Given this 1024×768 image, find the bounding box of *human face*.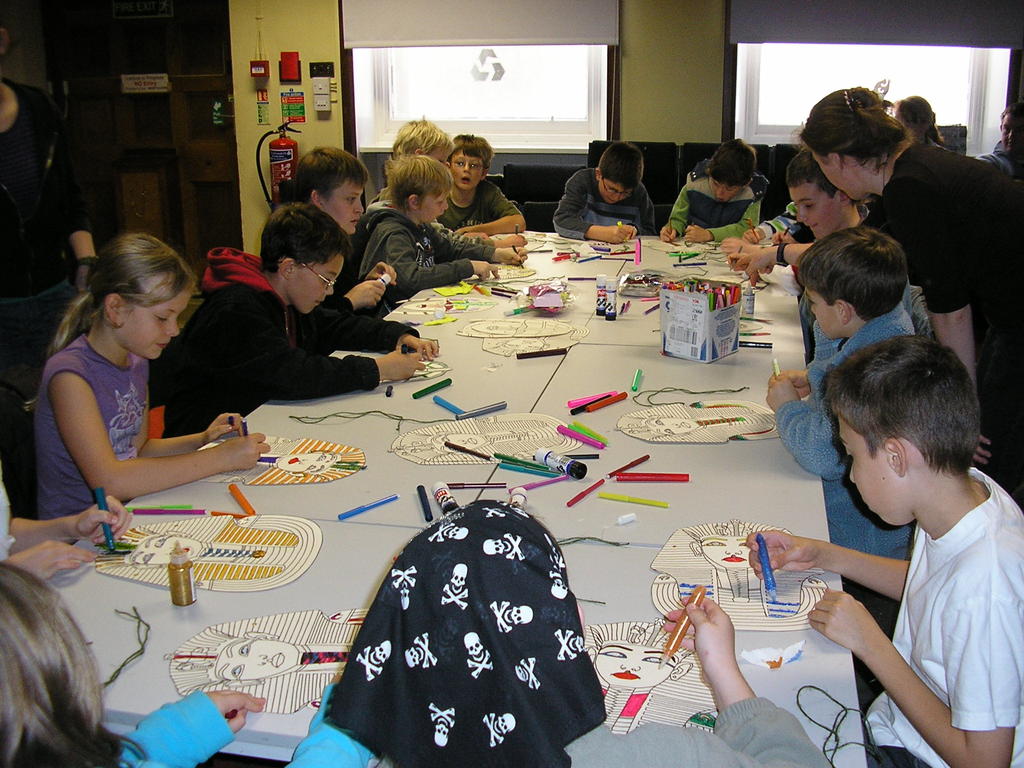
Rect(430, 147, 449, 163).
